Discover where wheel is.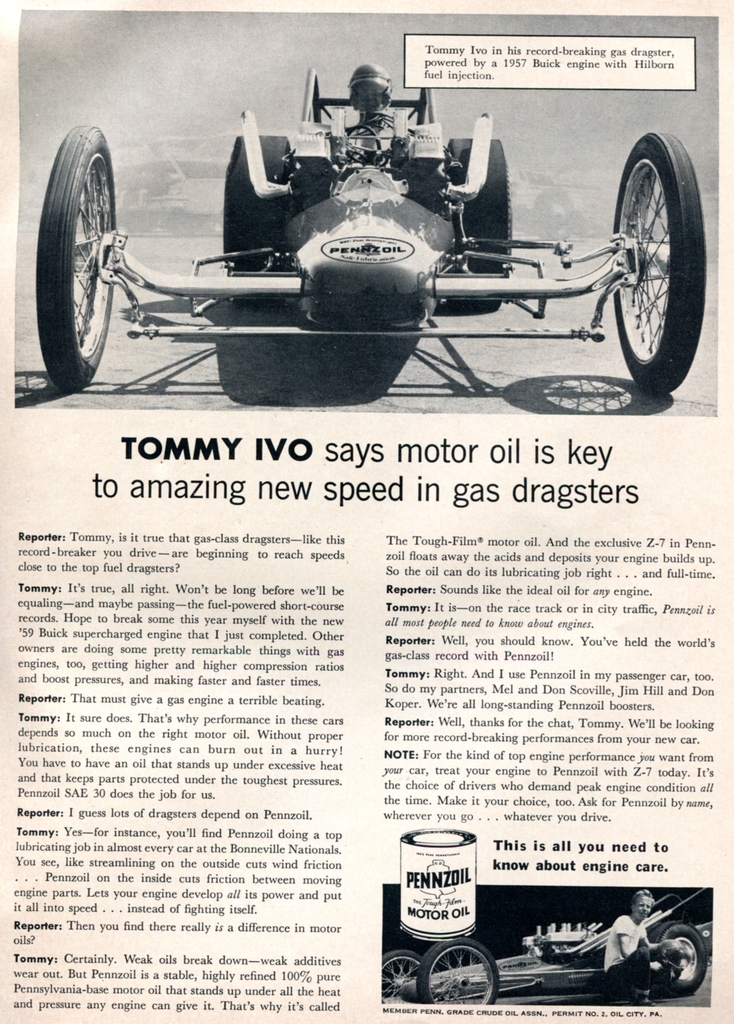
Discovered at locate(612, 119, 708, 369).
